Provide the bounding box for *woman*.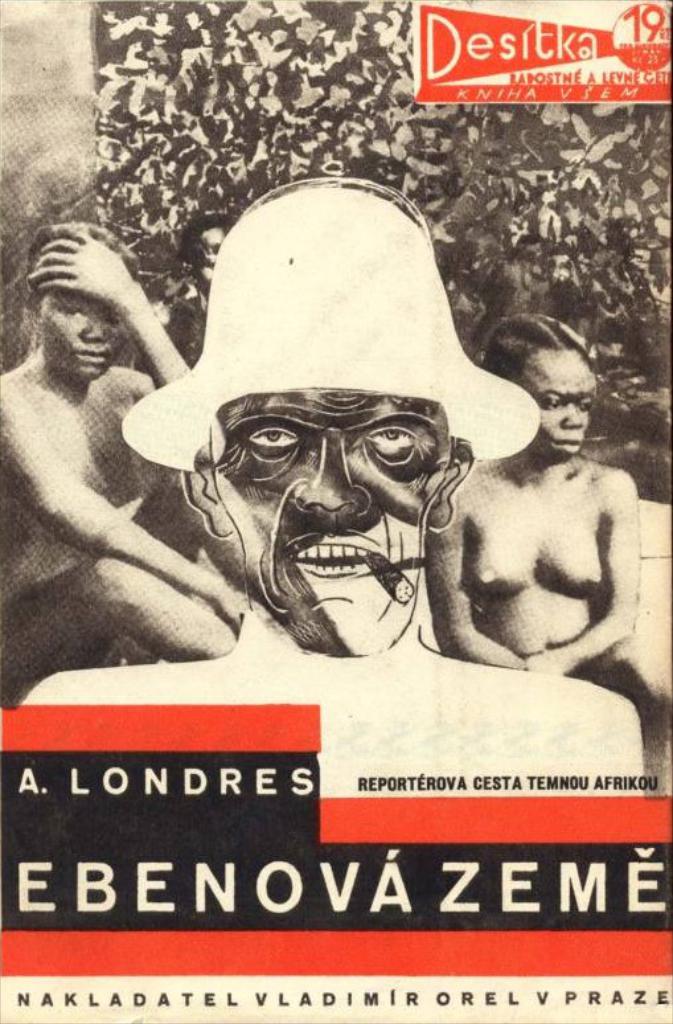
415 312 666 742.
